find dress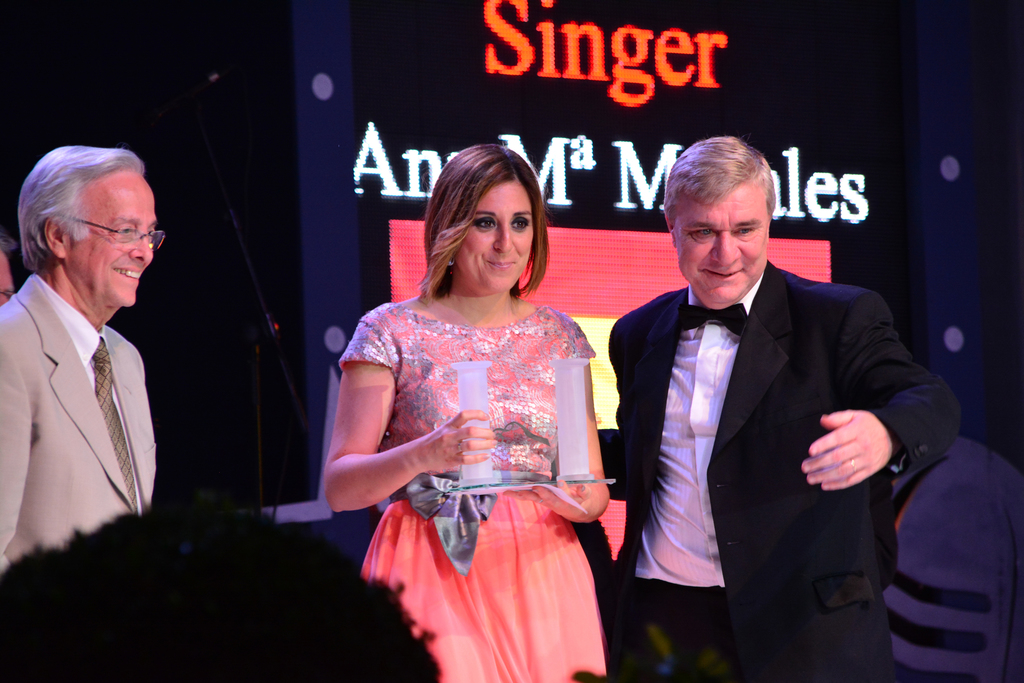
x1=340, y1=304, x2=598, y2=682
